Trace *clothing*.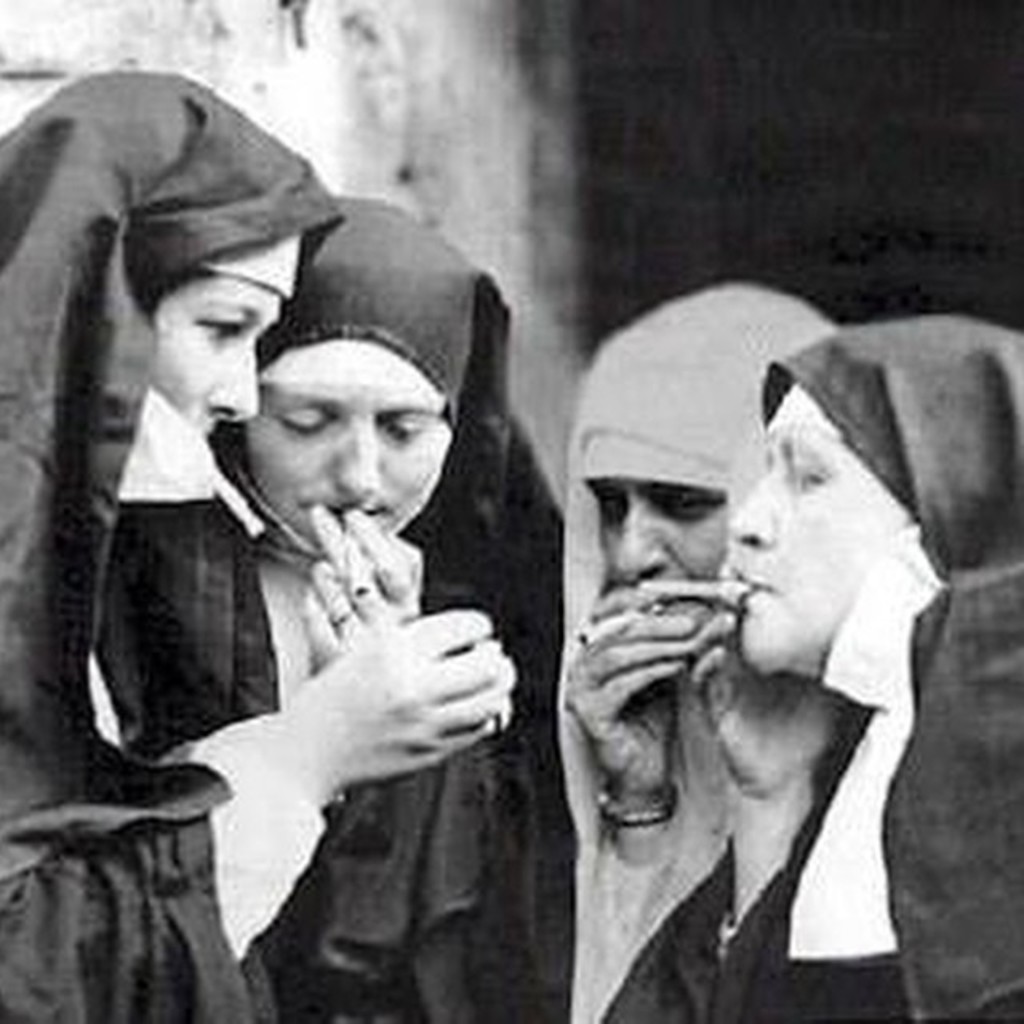
Traced to Rect(0, 56, 315, 1022).
